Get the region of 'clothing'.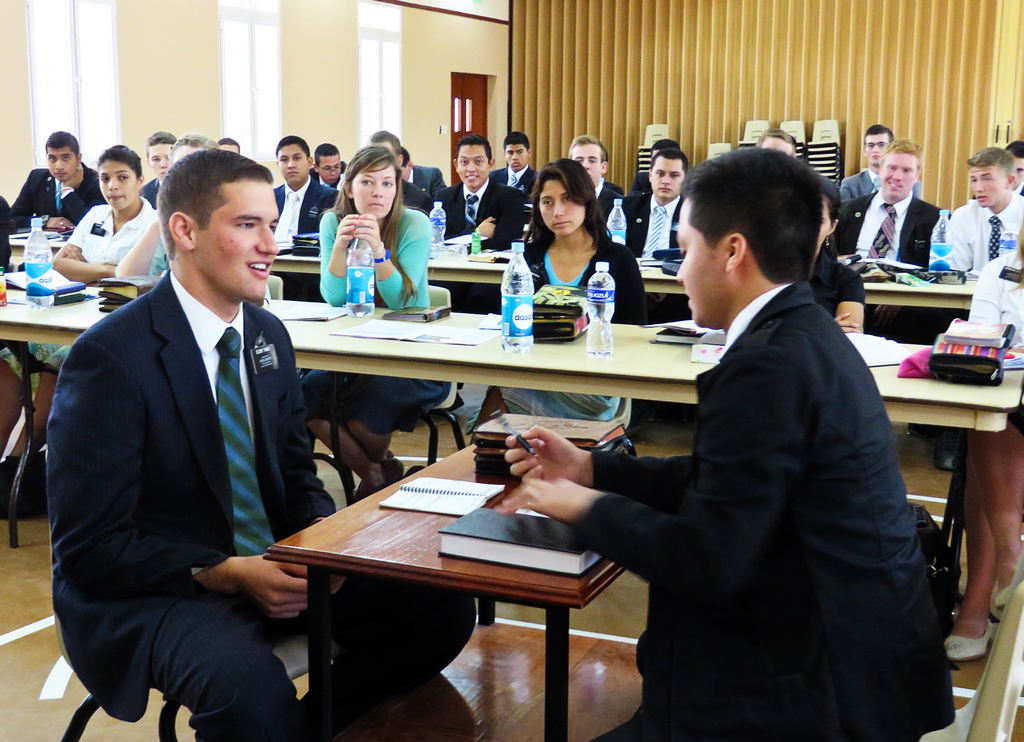
box(946, 198, 1023, 275).
